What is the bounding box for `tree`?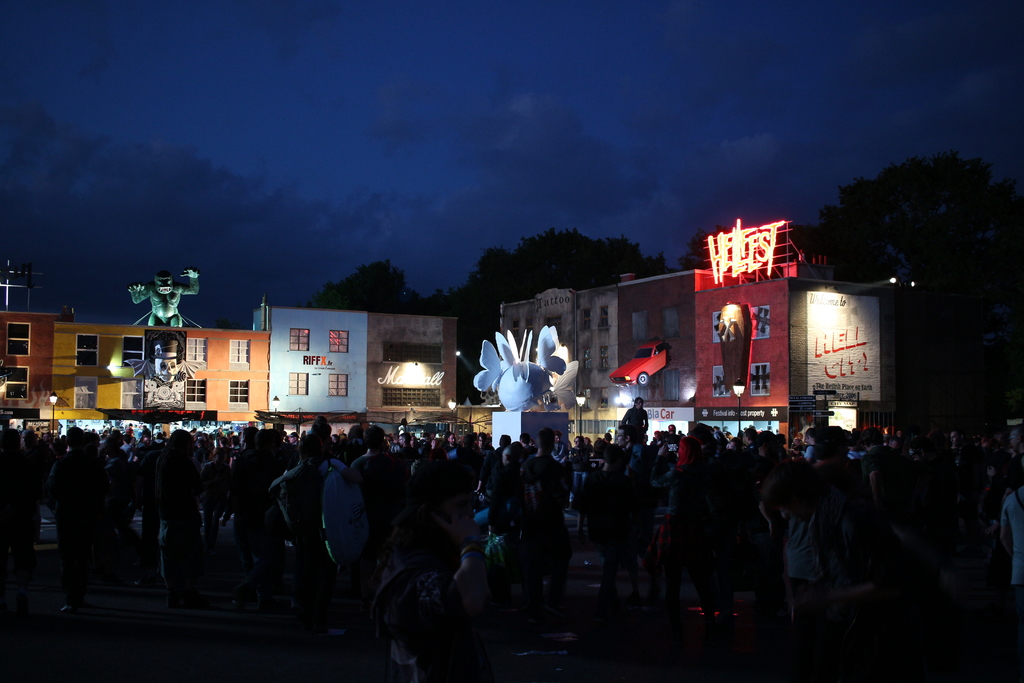
BBox(682, 238, 715, 272).
